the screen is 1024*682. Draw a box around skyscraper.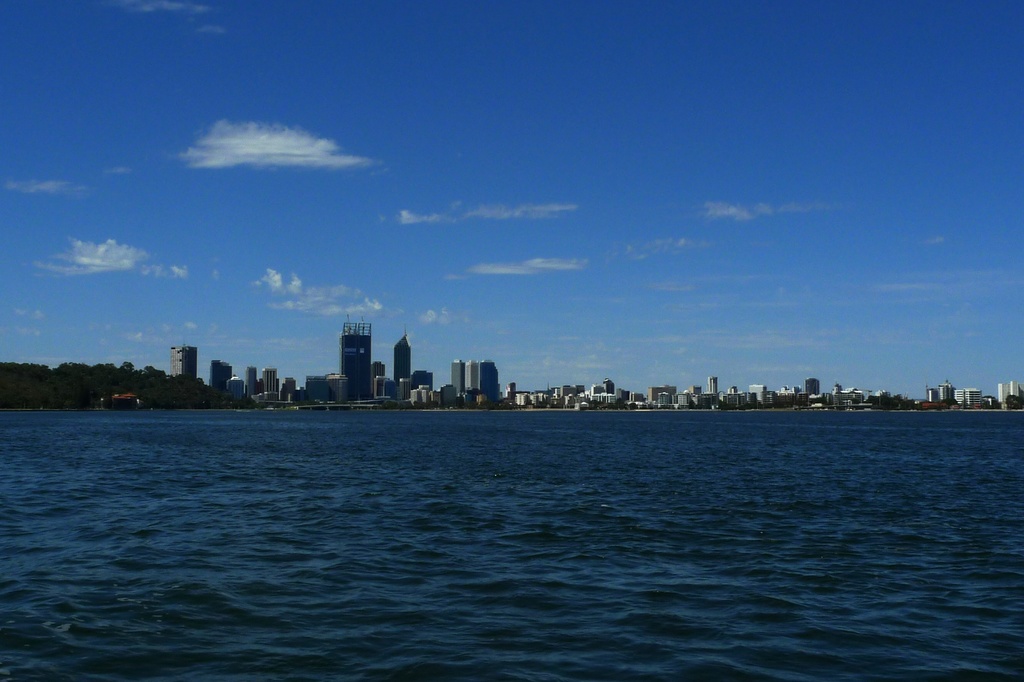
166:349:196:382.
